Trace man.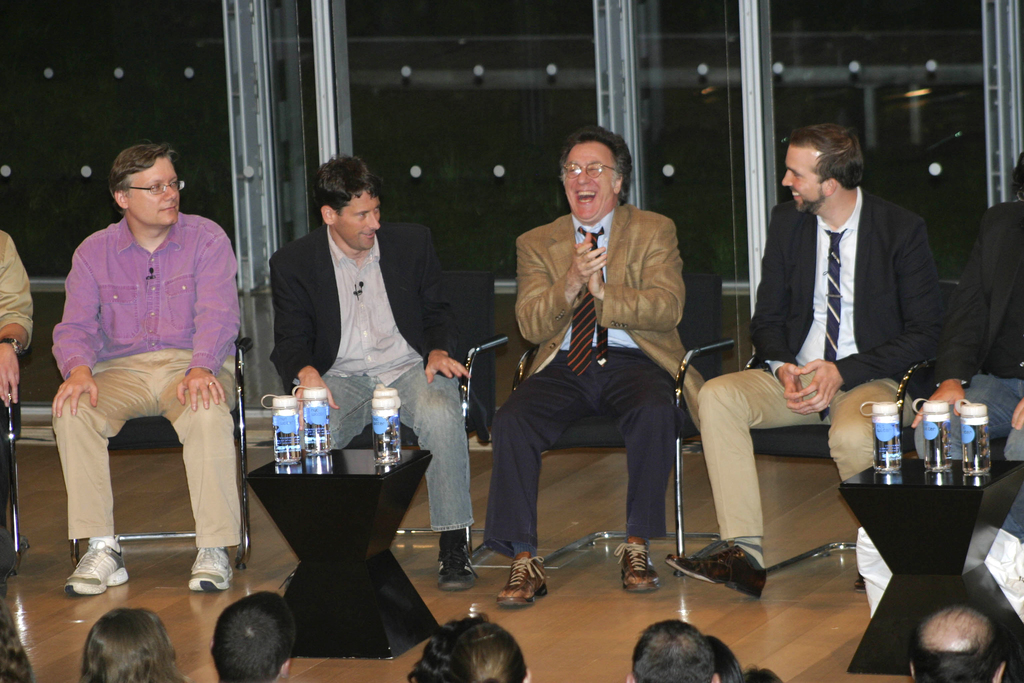
Traced to {"x1": 55, "y1": 143, "x2": 239, "y2": 604}.
